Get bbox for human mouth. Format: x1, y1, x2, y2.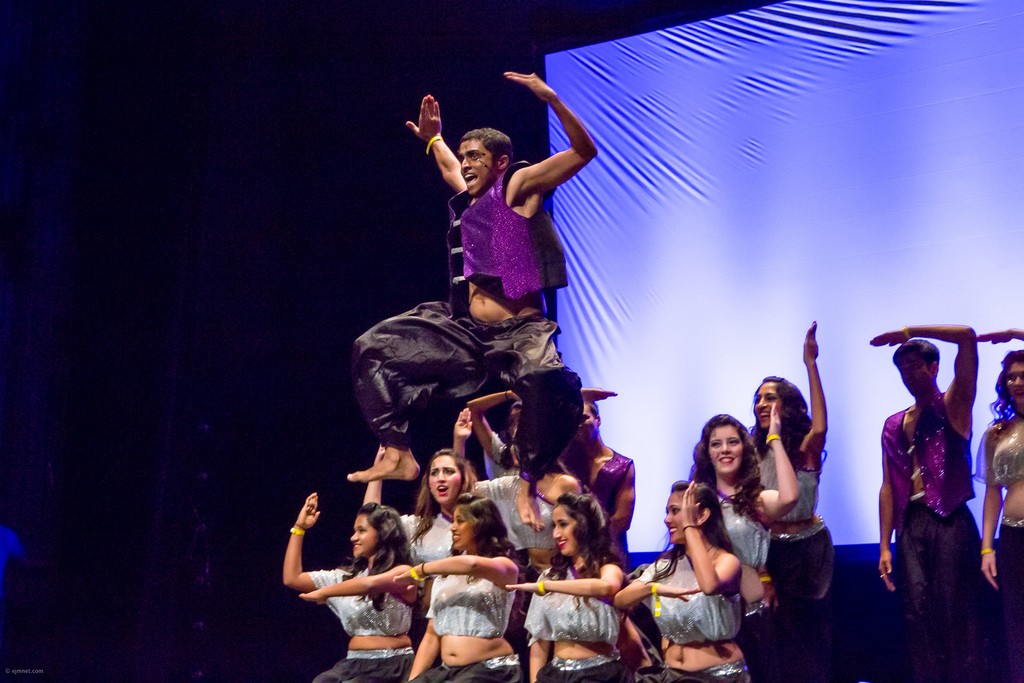
452, 535, 459, 539.
